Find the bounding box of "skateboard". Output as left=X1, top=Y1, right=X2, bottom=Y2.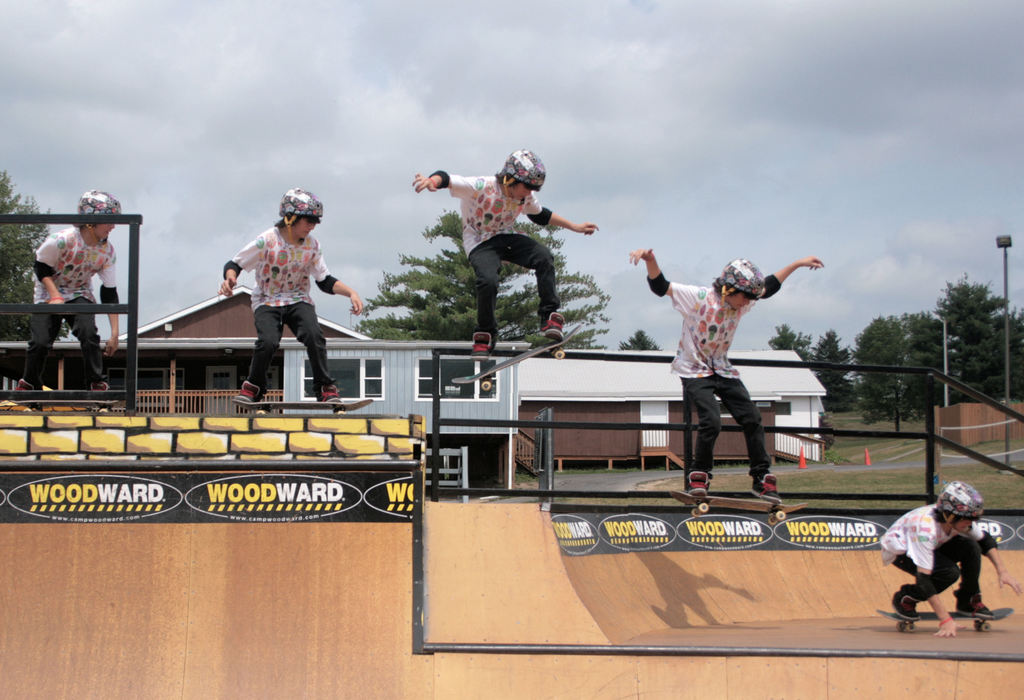
left=674, top=488, right=806, bottom=518.
